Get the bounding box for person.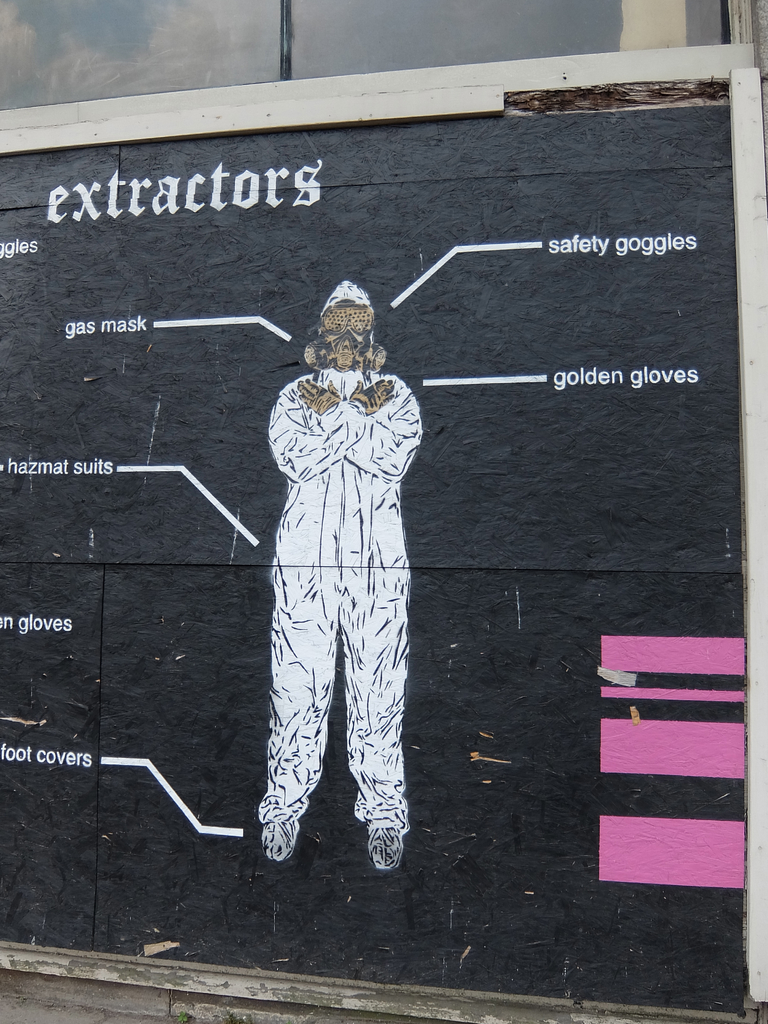
(241, 247, 429, 886).
